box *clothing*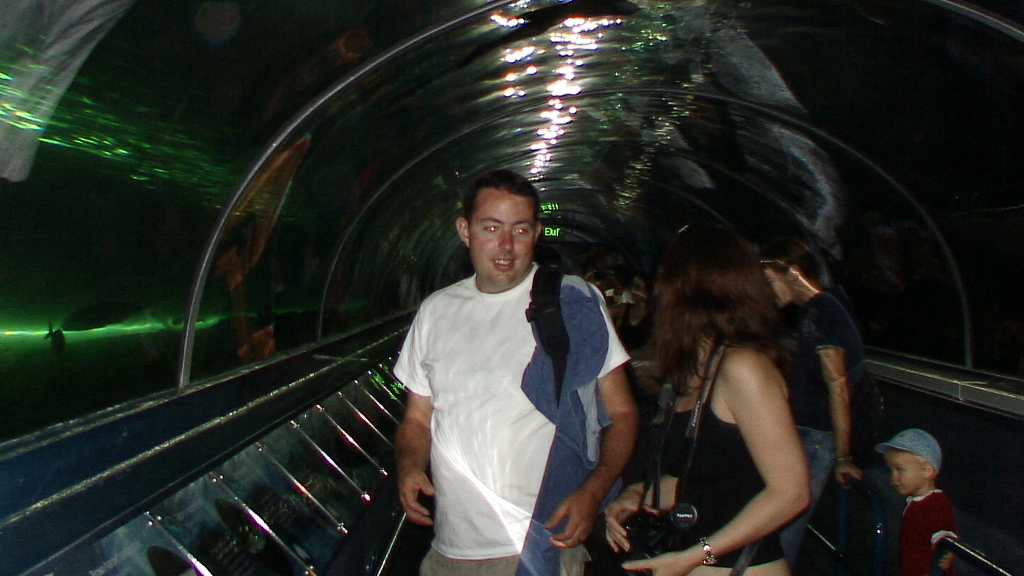
875:481:967:575
